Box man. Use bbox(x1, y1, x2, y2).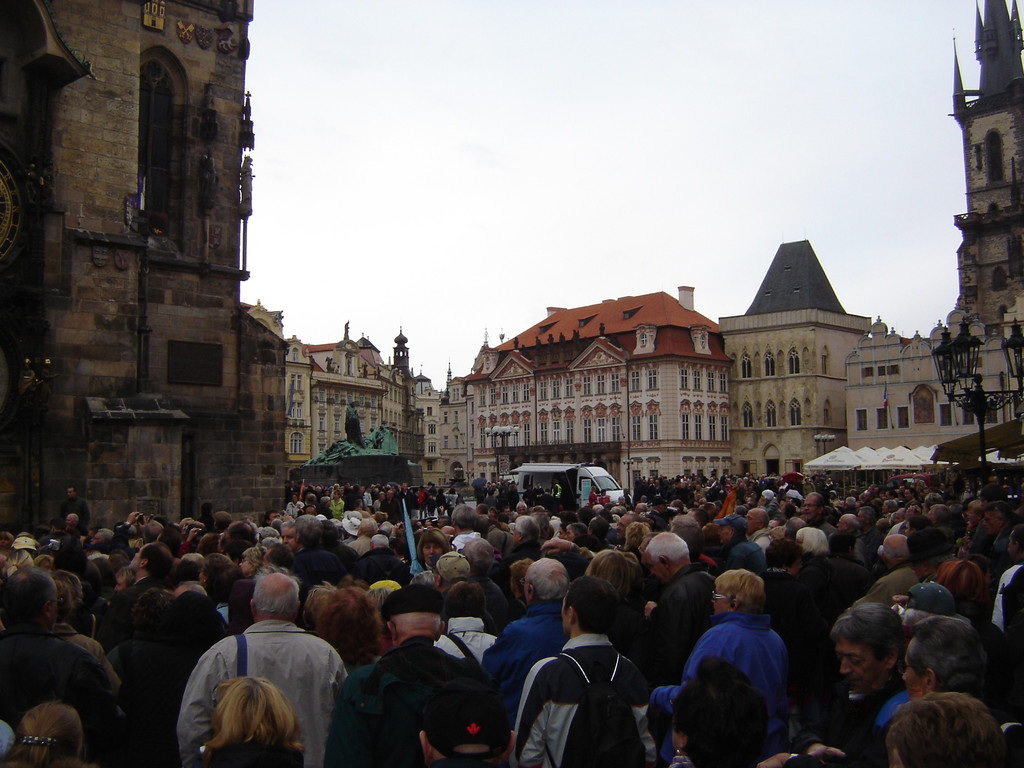
bbox(515, 500, 529, 516).
